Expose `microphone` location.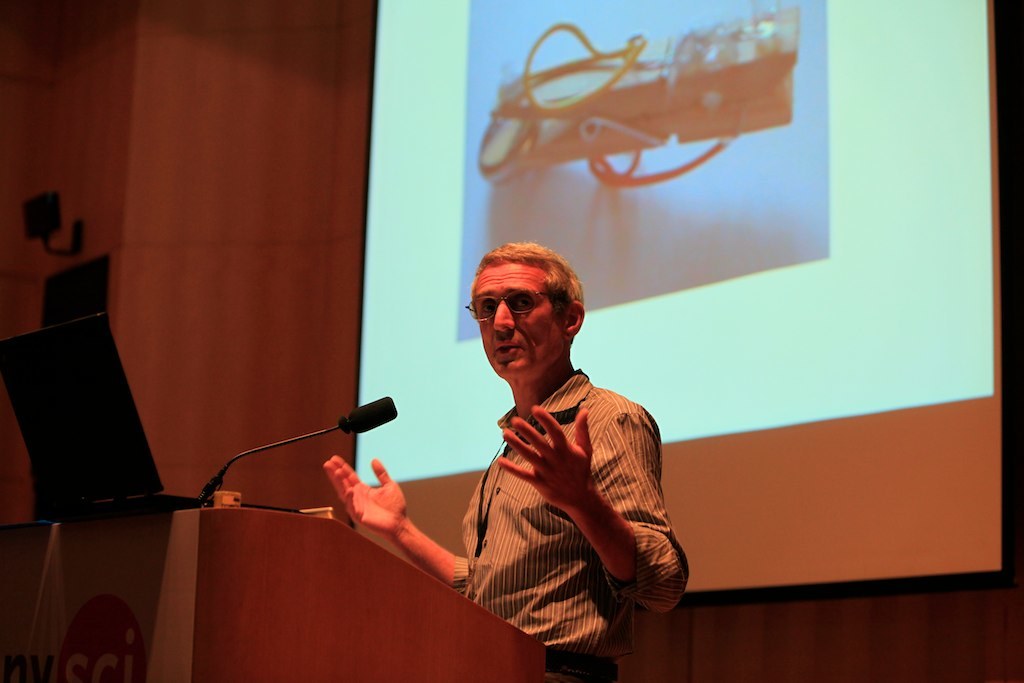
Exposed at {"x1": 200, "y1": 389, "x2": 404, "y2": 494}.
